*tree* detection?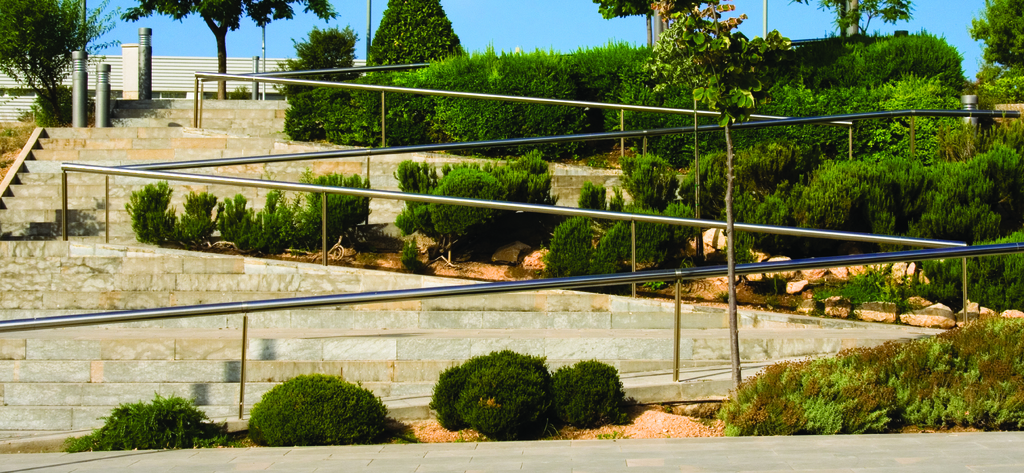
(left=366, top=0, right=464, bottom=72)
